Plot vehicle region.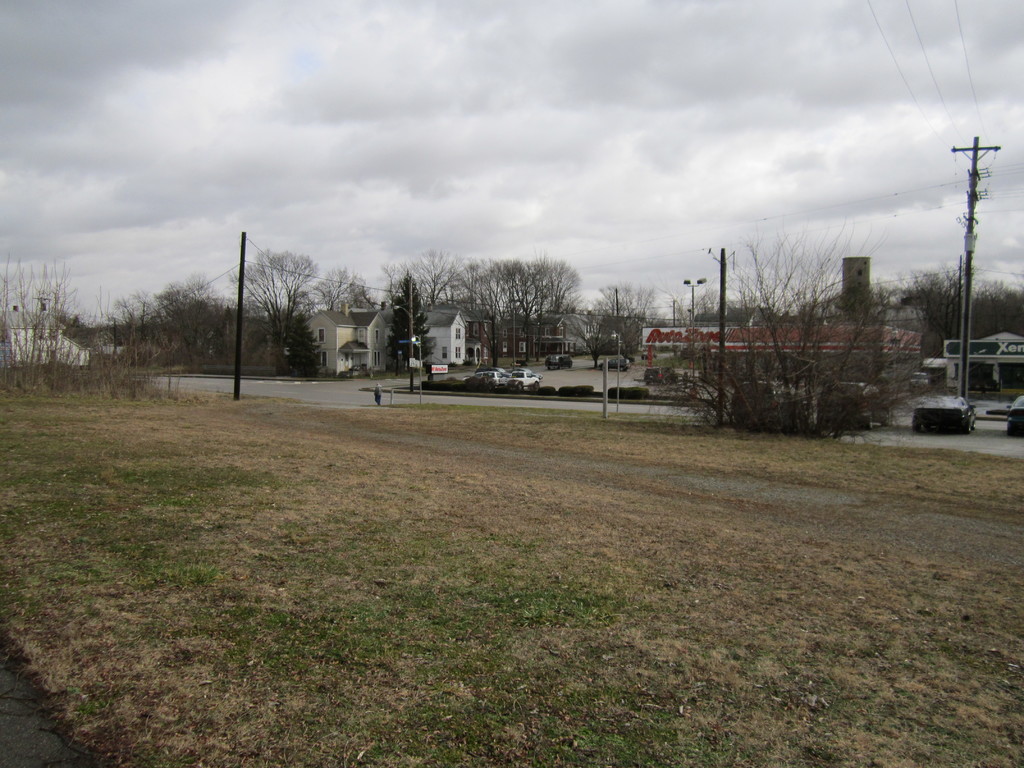
Plotted at 644,364,678,383.
